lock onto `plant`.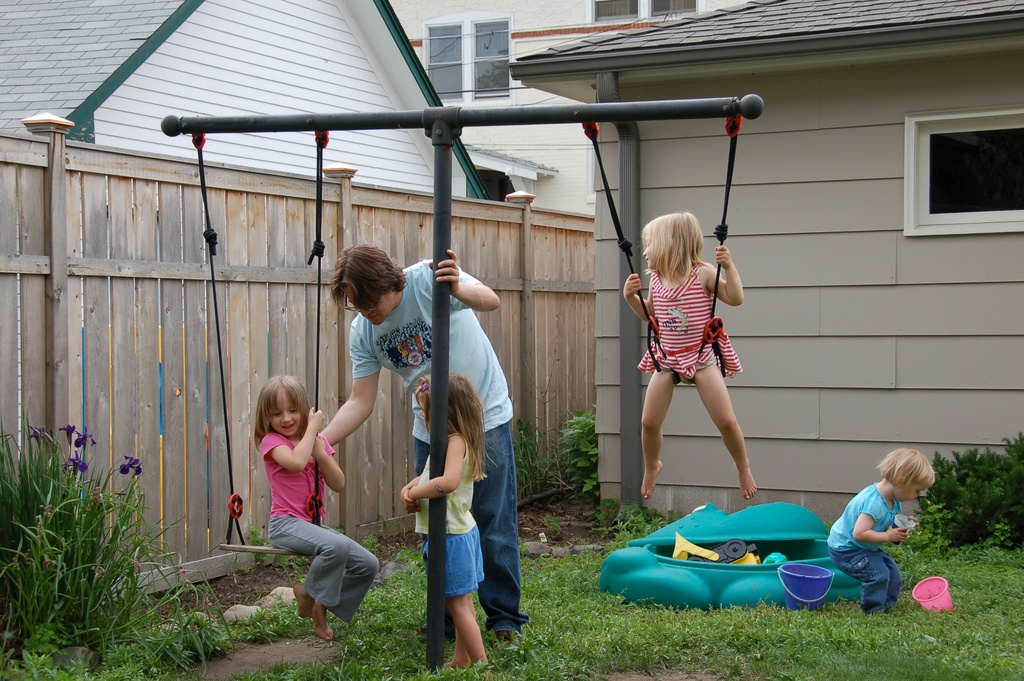
Locked: bbox(360, 530, 382, 559).
